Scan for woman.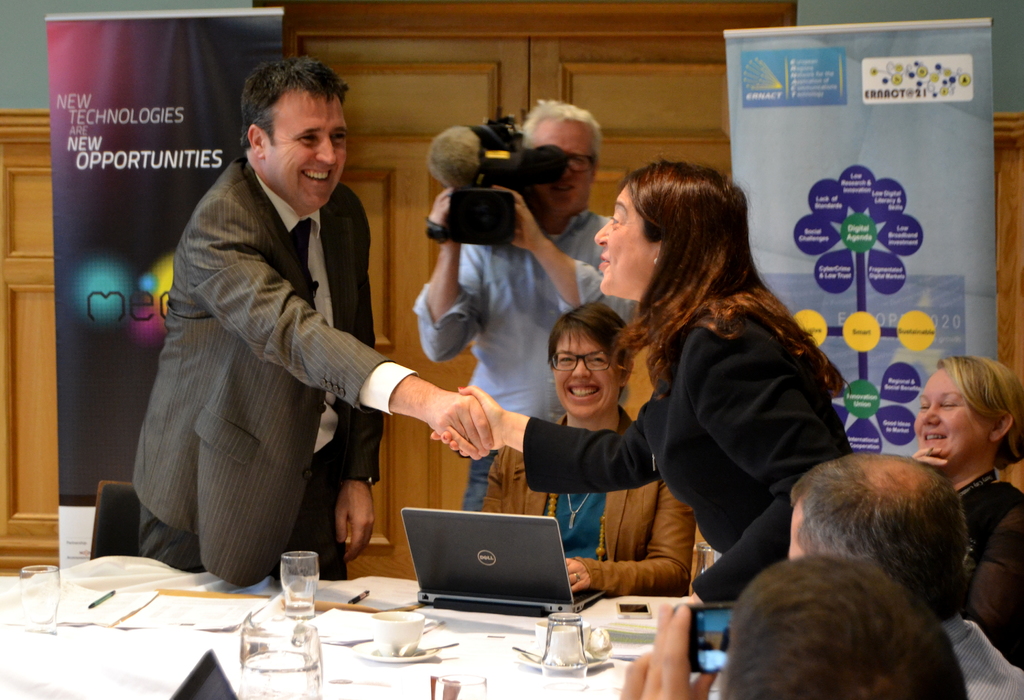
Scan result: 910/352/1023/663.
